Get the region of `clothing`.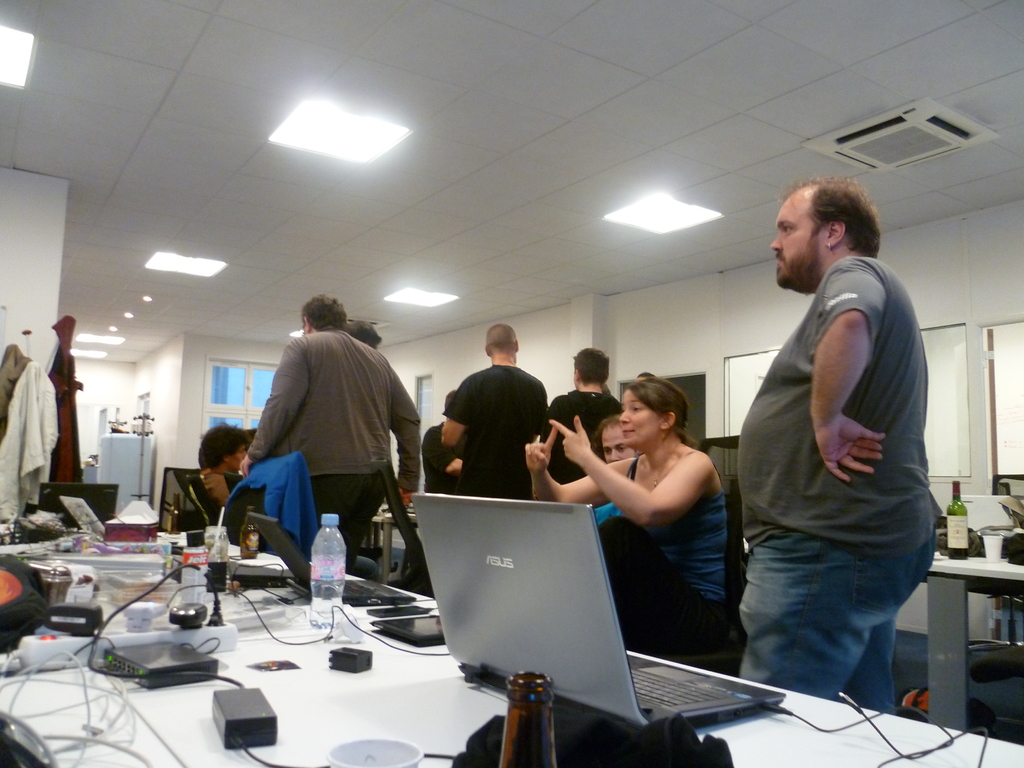
{"left": 225, "top": 317, "right": 422, "bottom": 579}.
